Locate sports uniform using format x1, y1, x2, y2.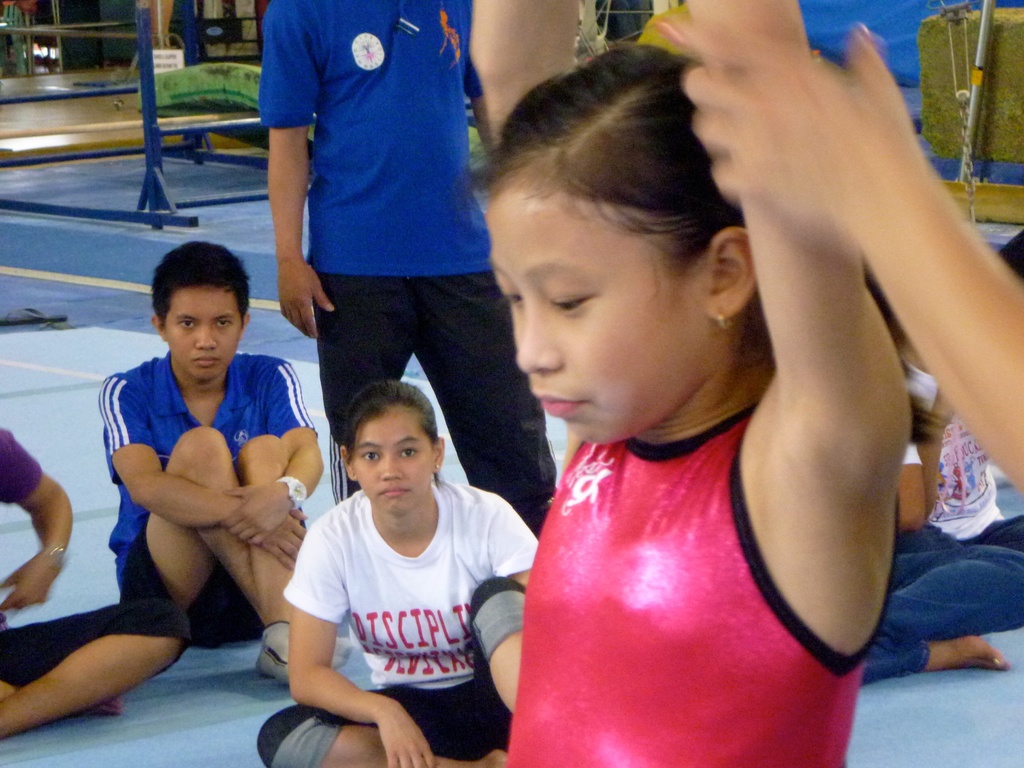
257, 0, 540, 525.
